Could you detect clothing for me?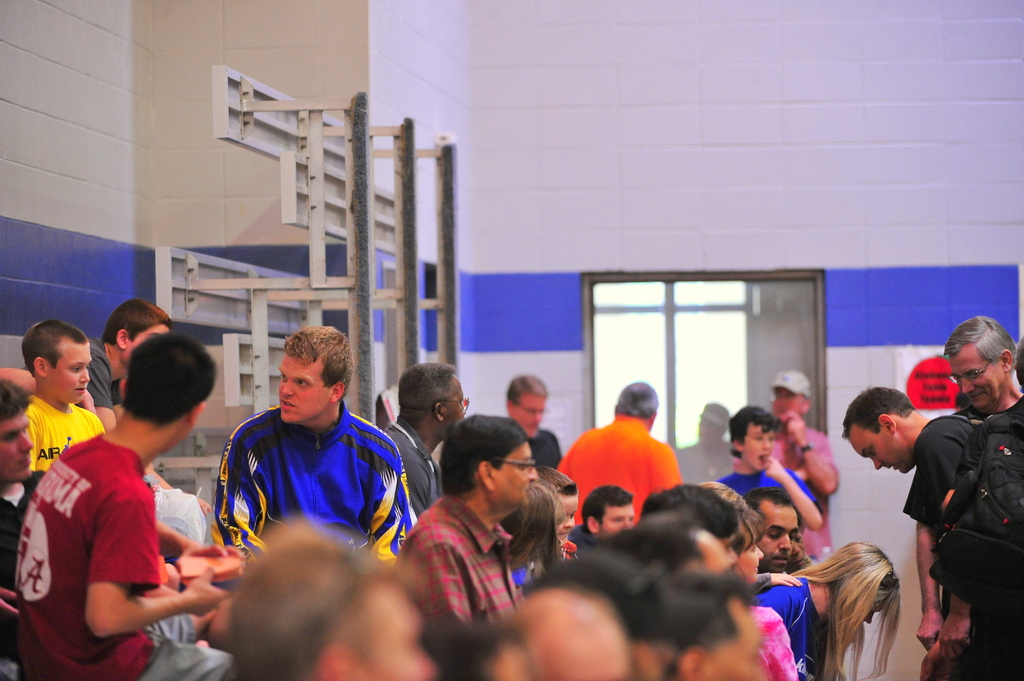
Detection result: [200, 392, 413, 570].
